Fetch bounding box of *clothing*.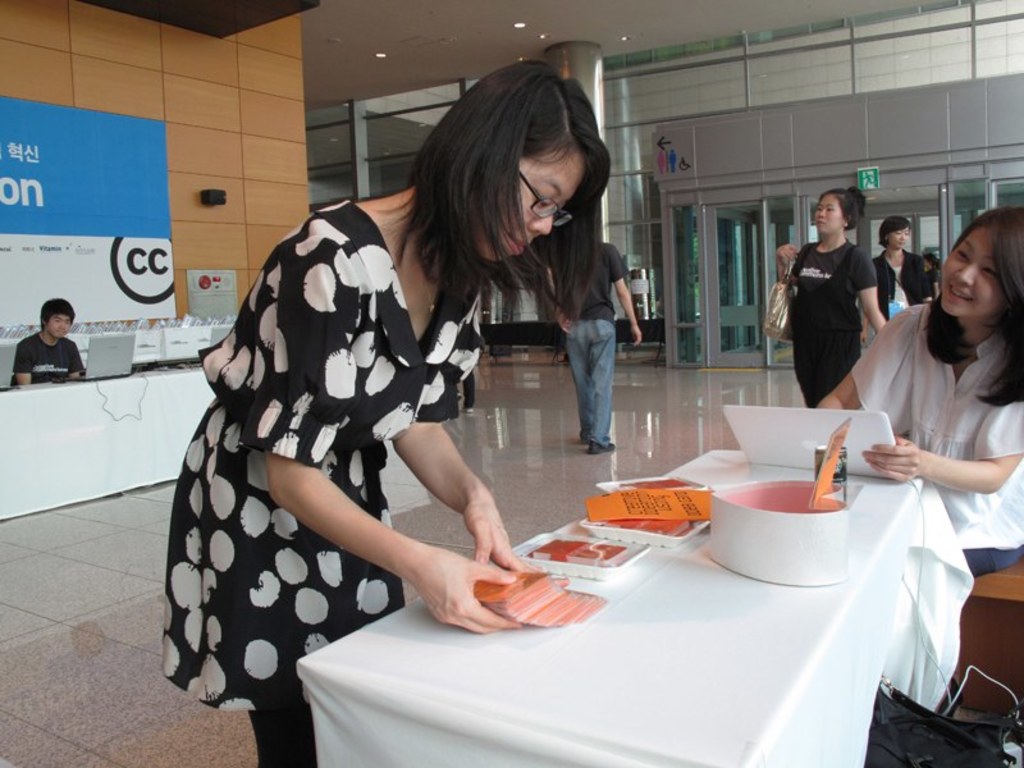
Bbox: left=844, top=289, right=1023, bottom=575.
